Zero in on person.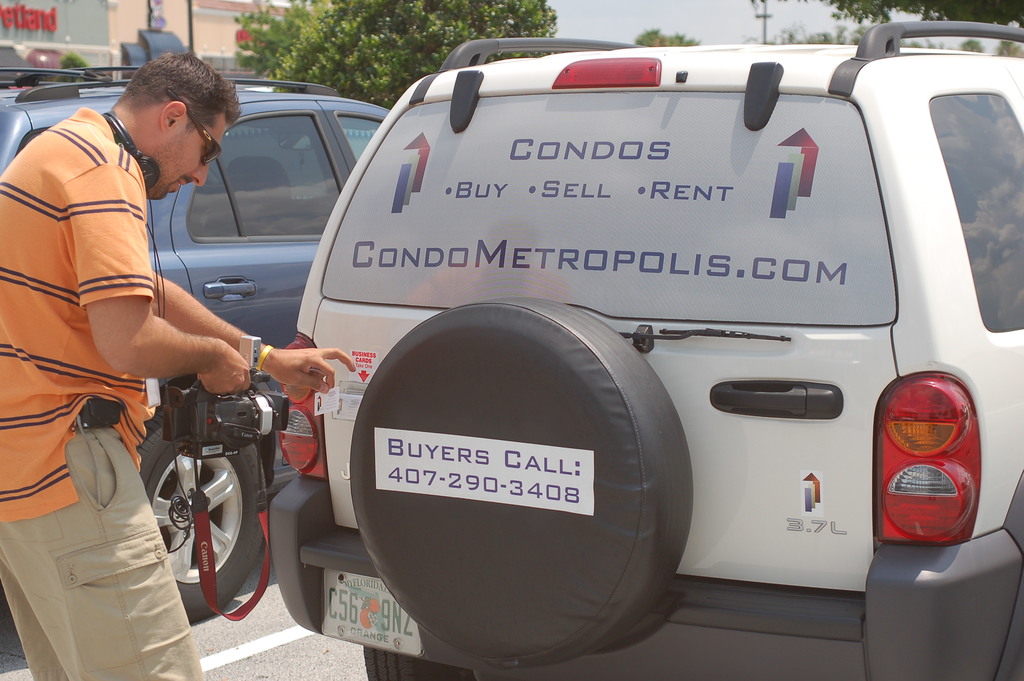
Zeroed in: (x1=0, y1=51, x2=358, y2=680).
